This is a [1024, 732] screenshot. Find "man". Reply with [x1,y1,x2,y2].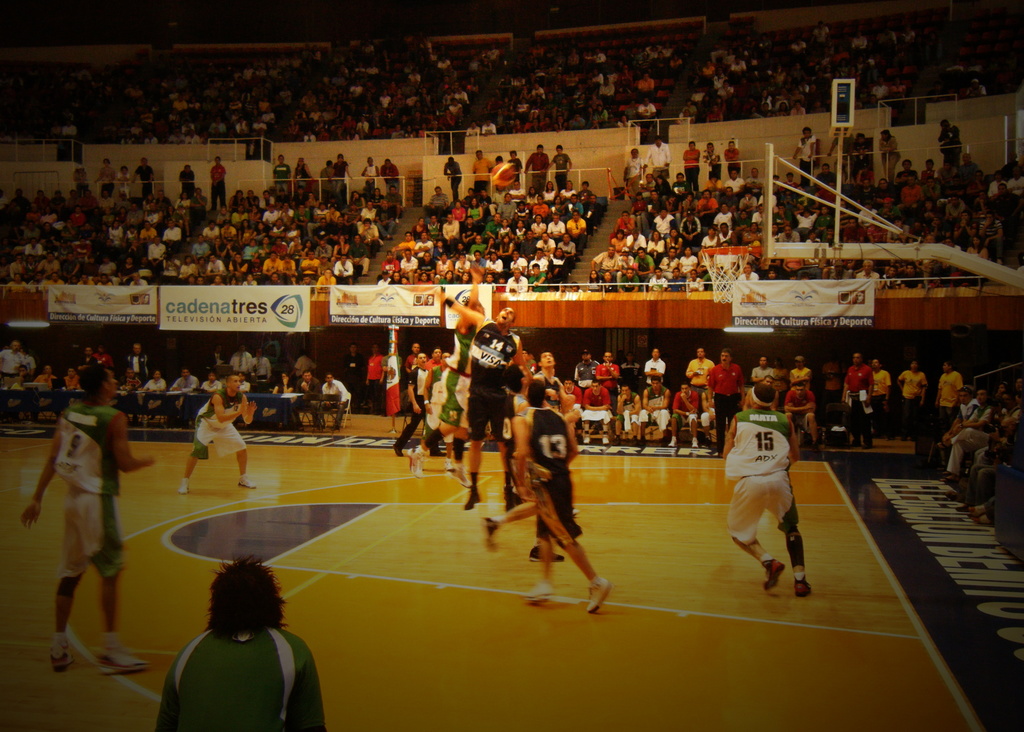
[857,199,880,223].
